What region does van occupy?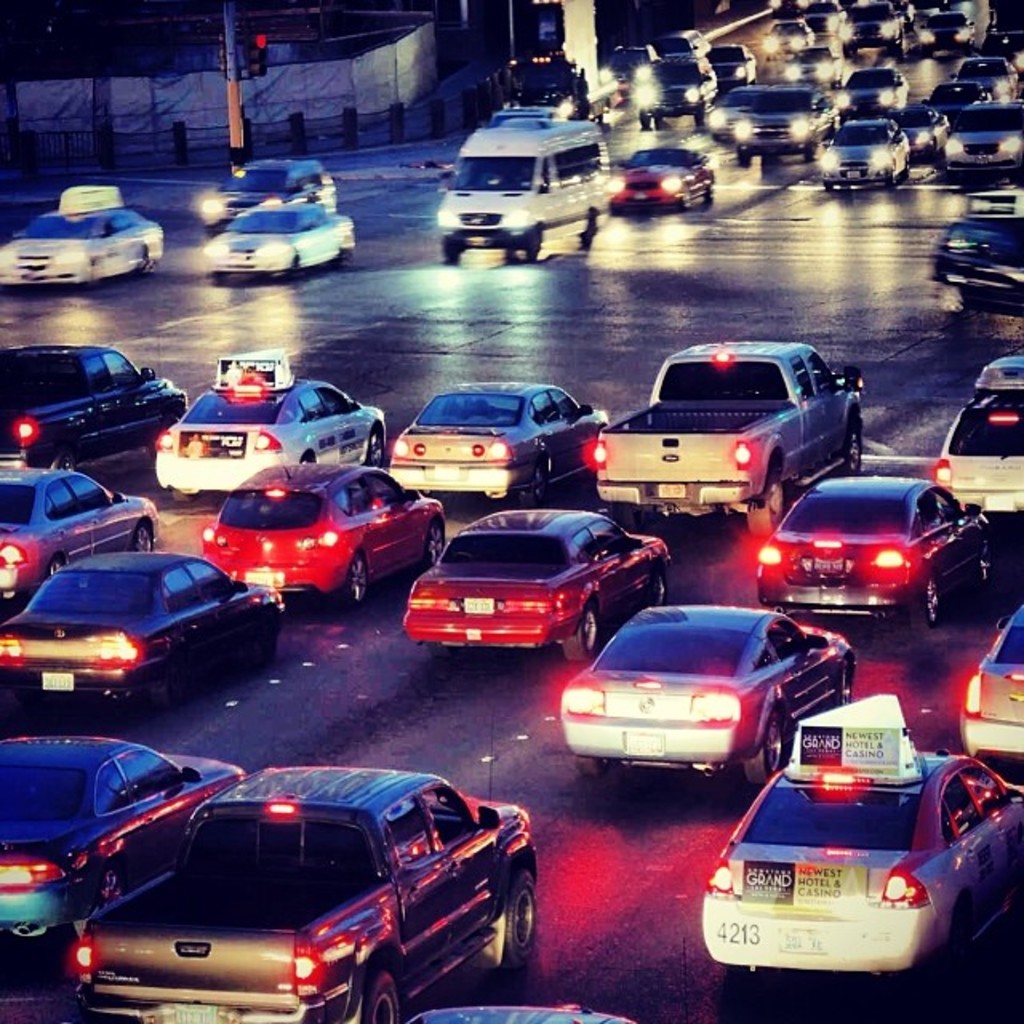
locate(70, 763, 541, 1022).
